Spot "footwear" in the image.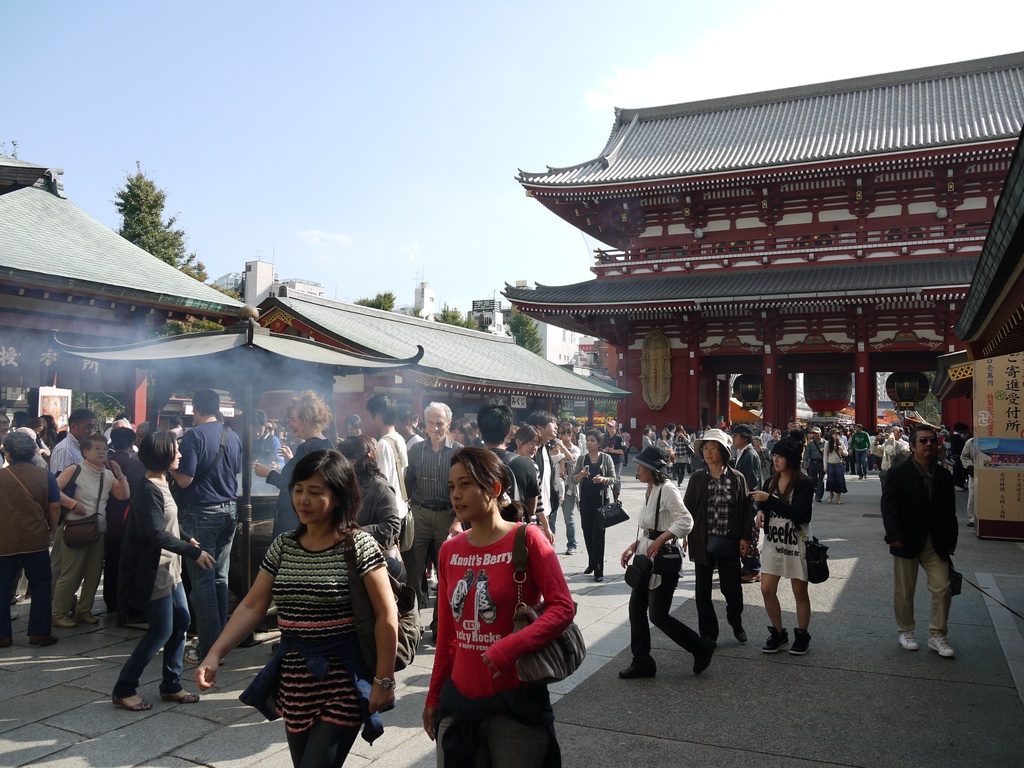
"footwear" found at crop(730, 627, 751, 644).
